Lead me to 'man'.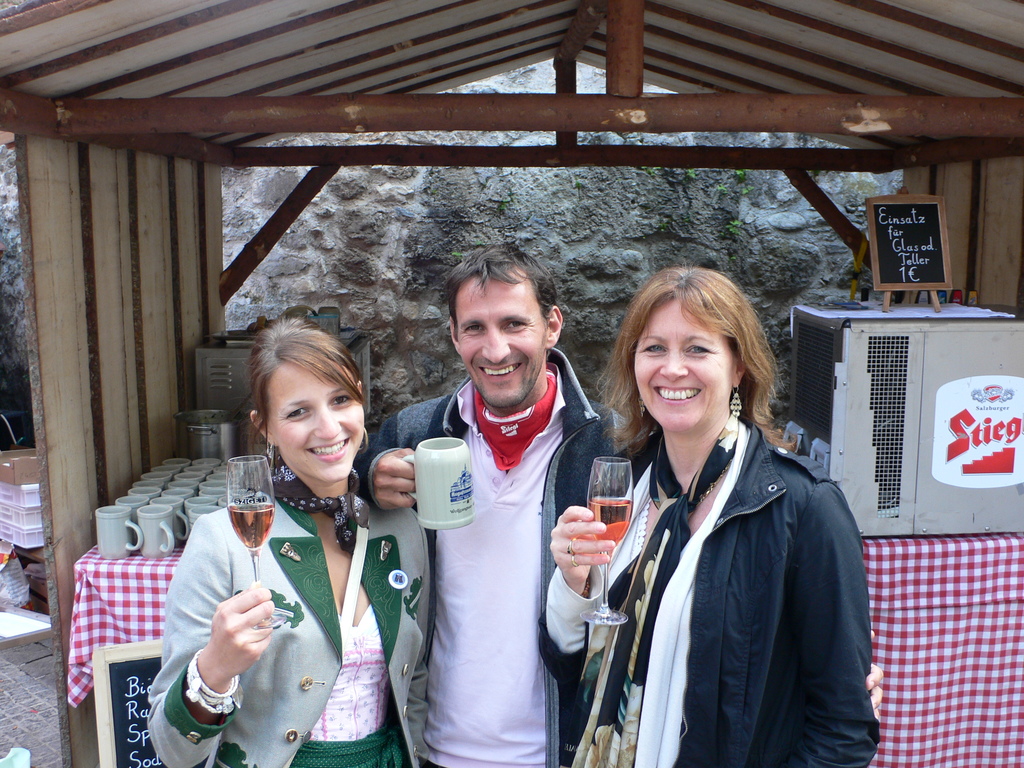
Lead to <region>385, 231, 602, 767</region>.
